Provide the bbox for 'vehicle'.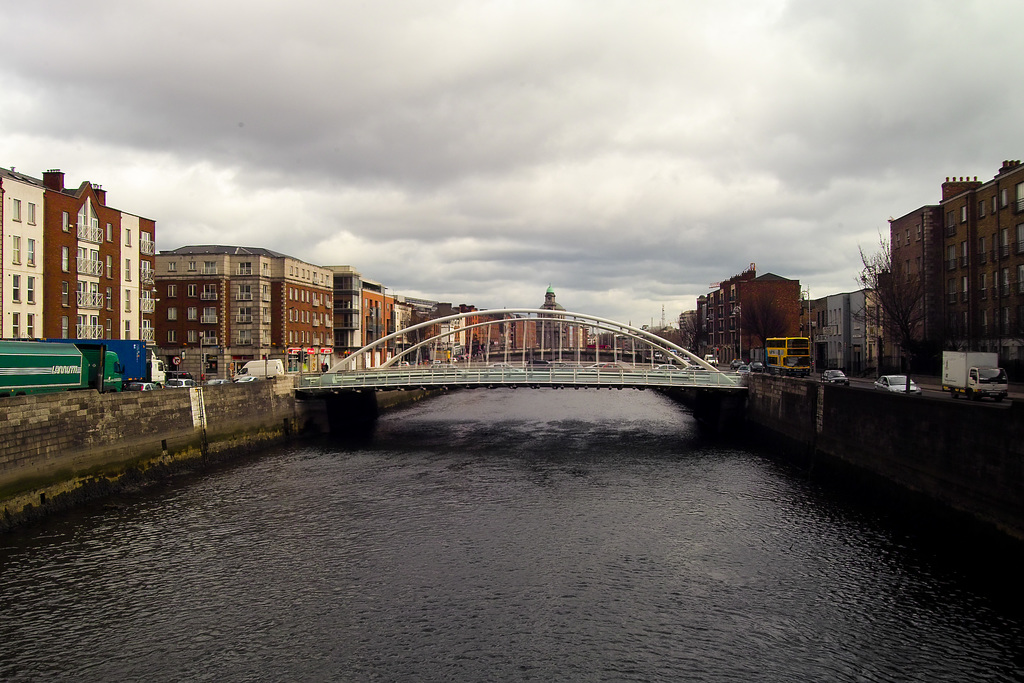
[left=646, top=364, right=680, bottom=378].
